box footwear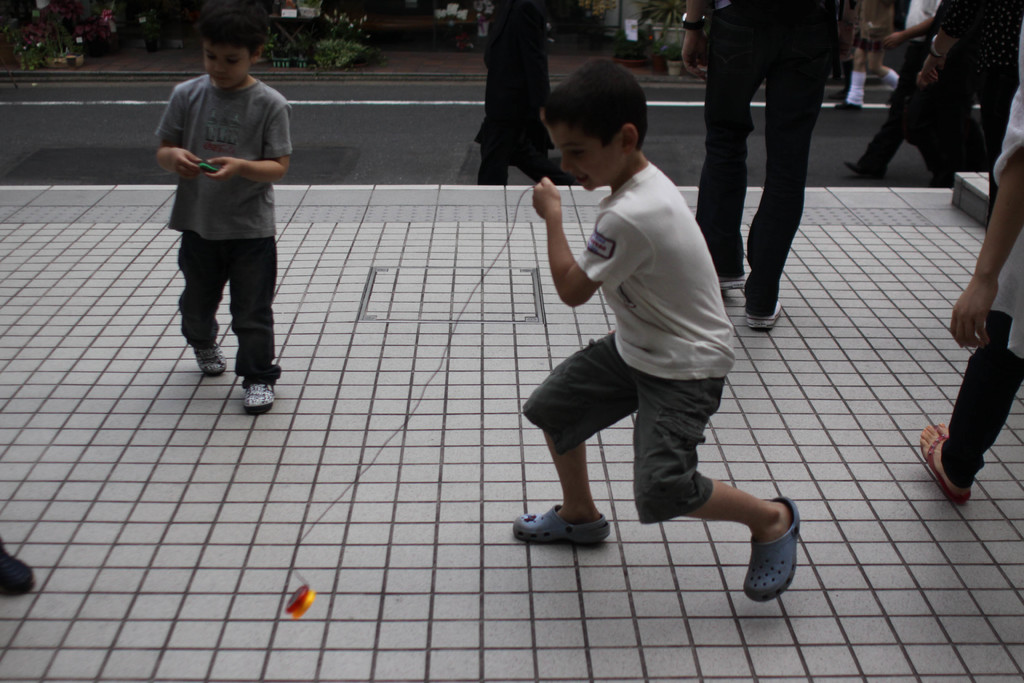
(left=747, top=297, right=782, bottom=330)
